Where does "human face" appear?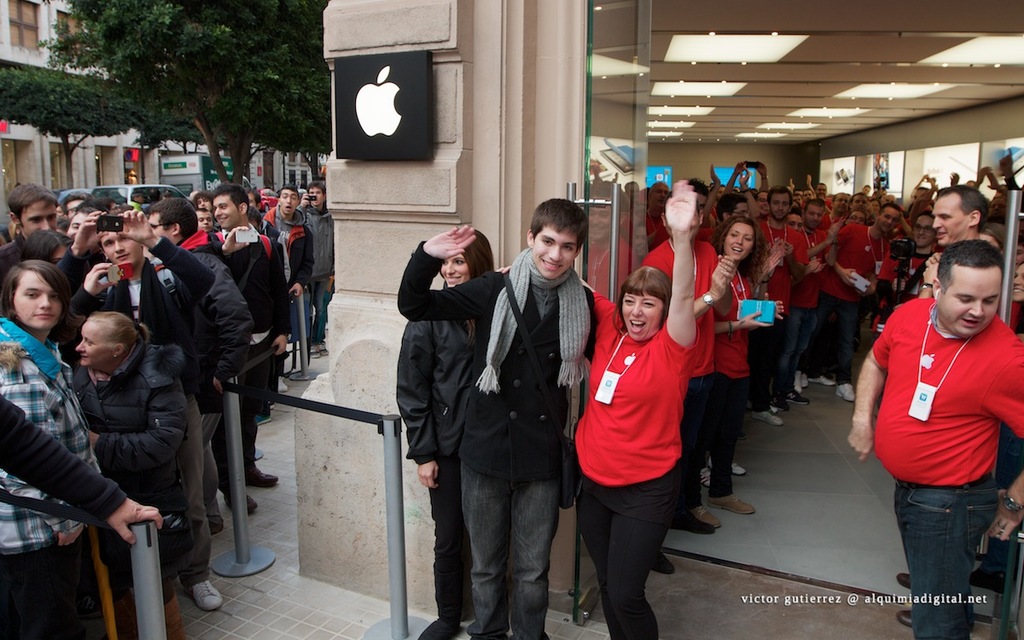
Appears at 834:196:846:213.
